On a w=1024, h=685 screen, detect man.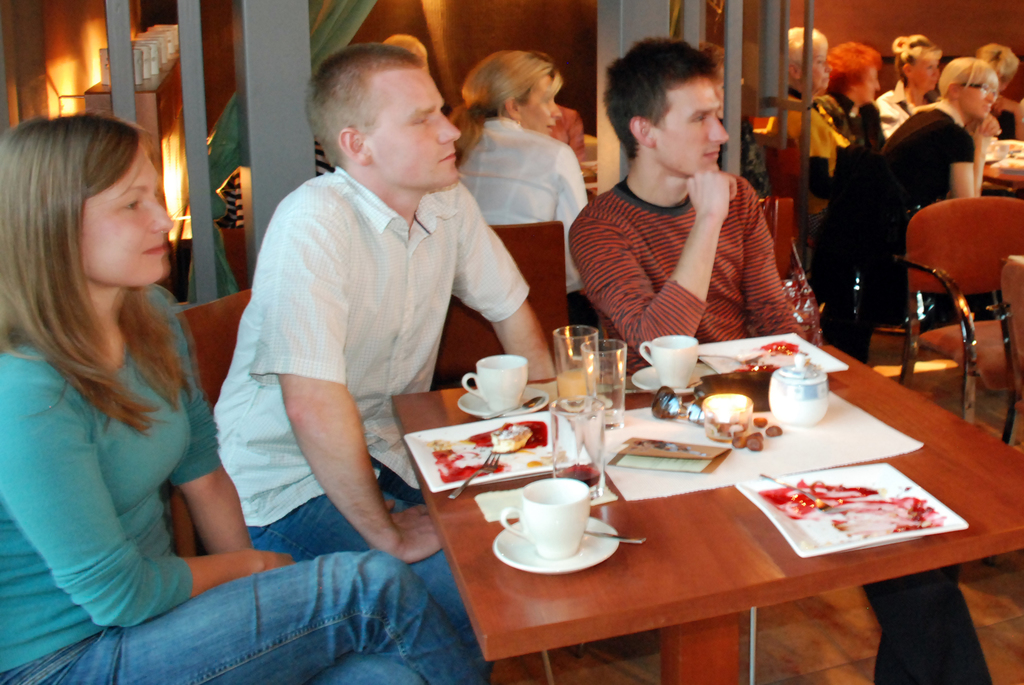
x1=202, y1=39, x2=561, y2=684.
